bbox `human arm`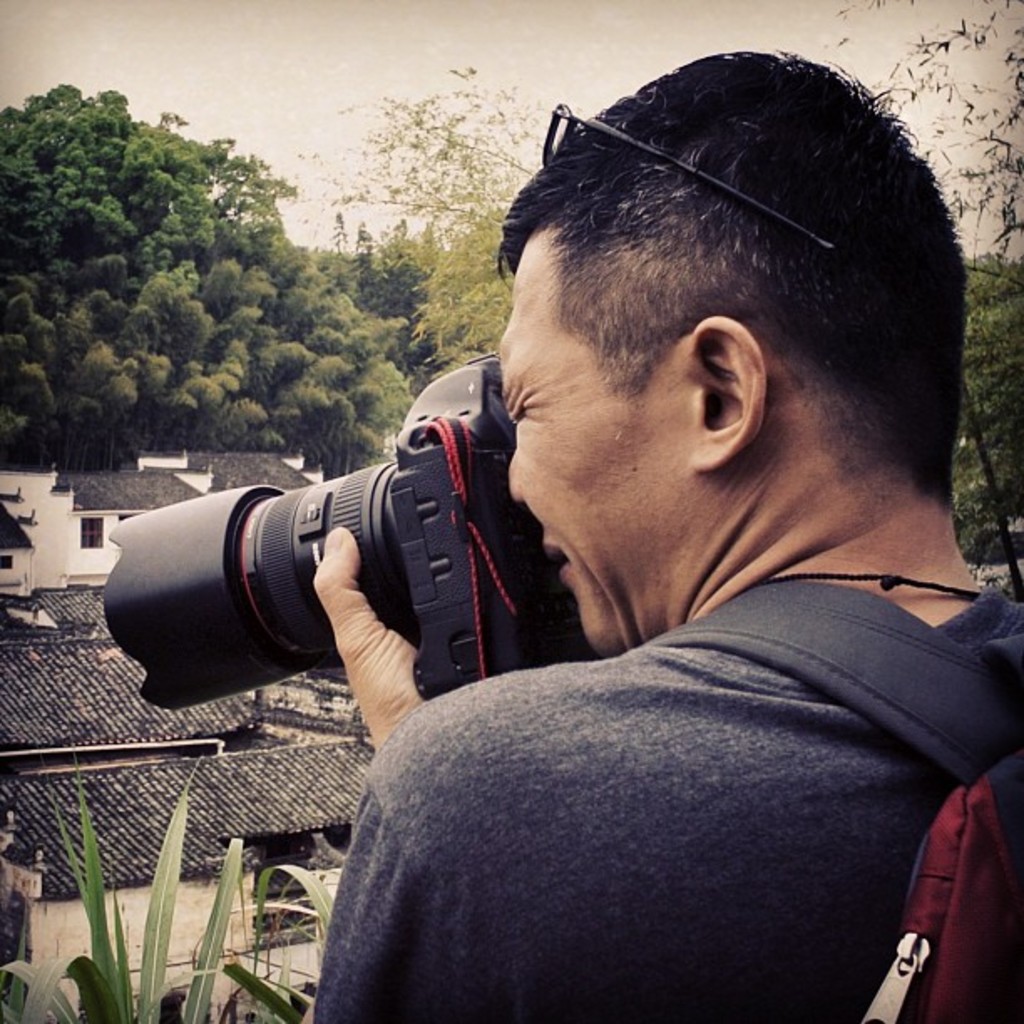
311,527,462,1022
